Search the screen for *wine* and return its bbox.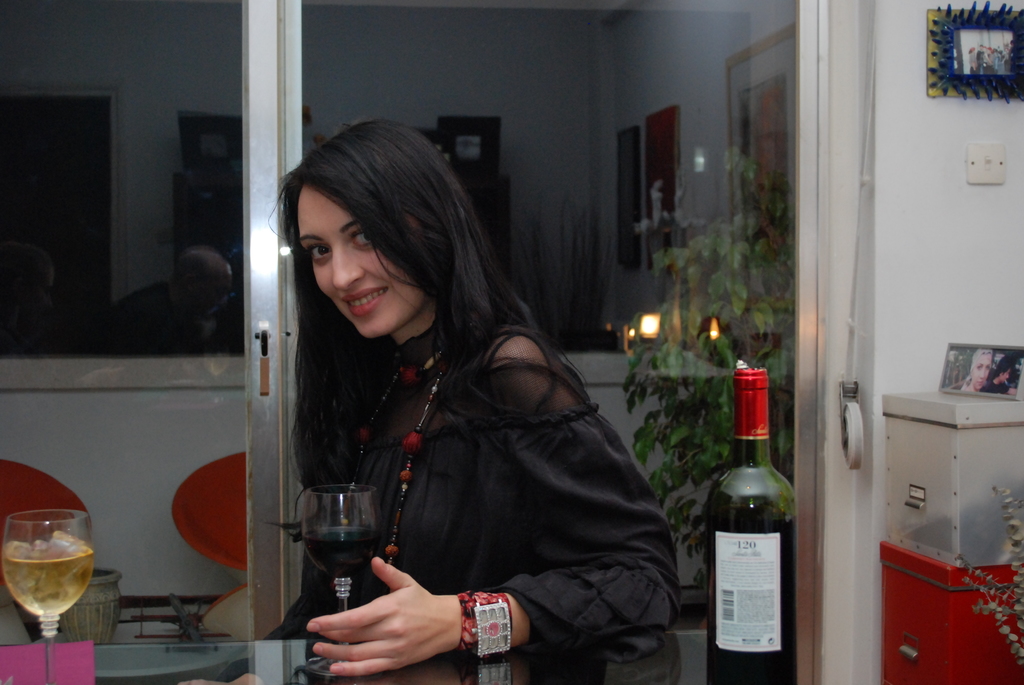
Found: (x1=295, y1=528, x2=389, y2=576).
